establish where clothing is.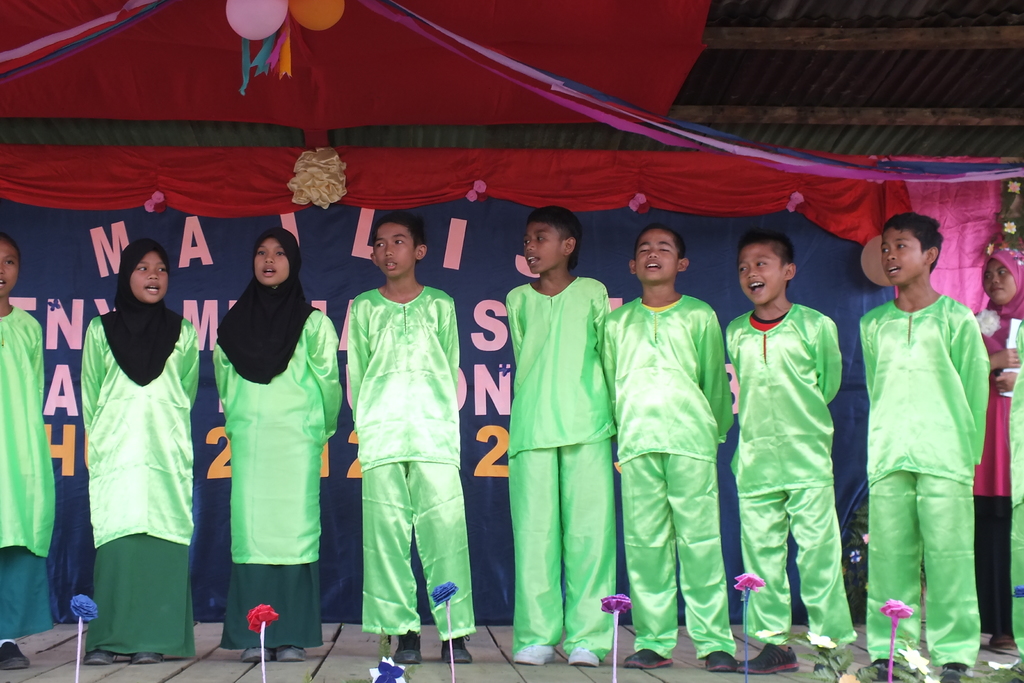
Established at box(722, 303, 861, 647).
